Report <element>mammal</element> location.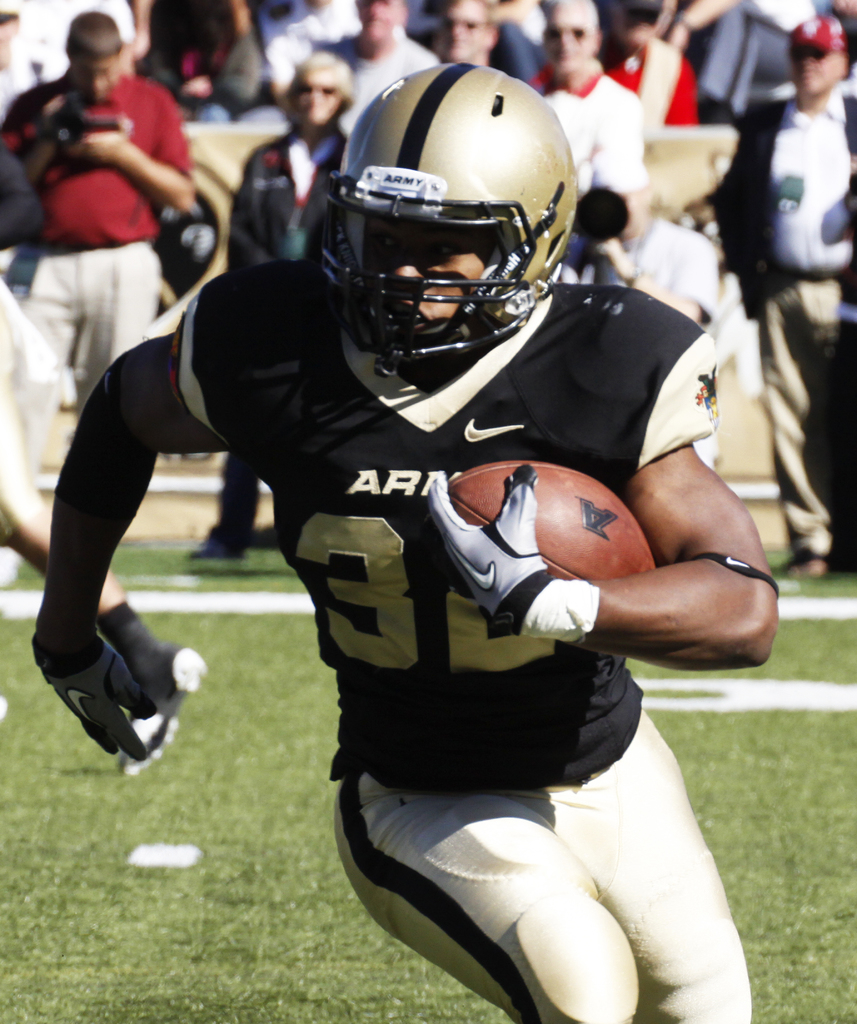
Report: locate(144, 0, 261, 106).
